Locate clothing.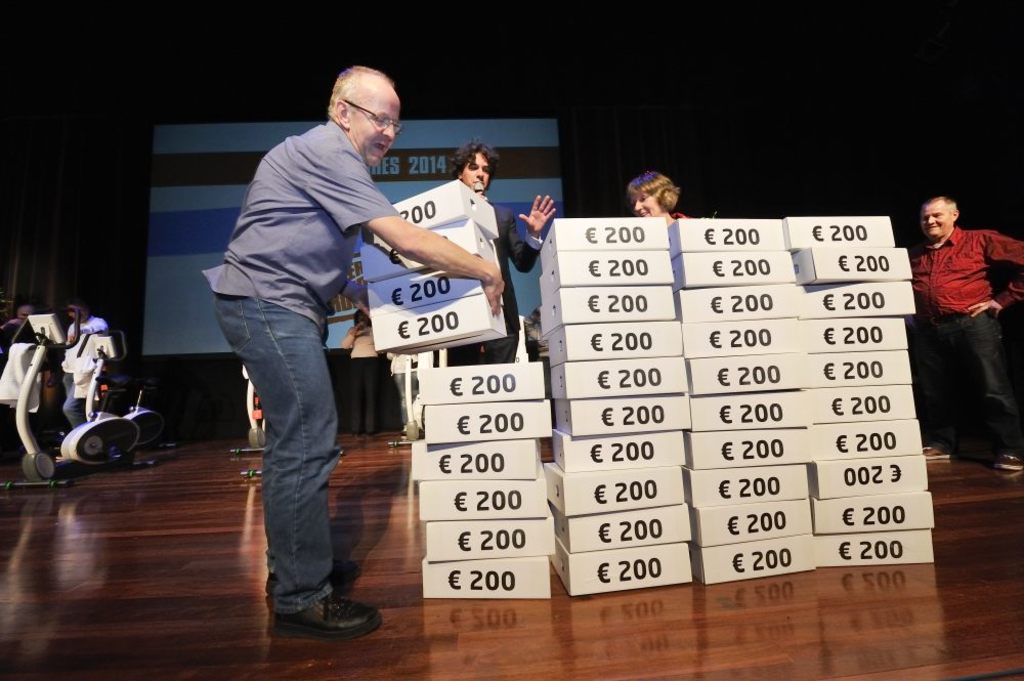
Bounding box: pyautogui.locateOnScreen(201, 121, 387, 614).
